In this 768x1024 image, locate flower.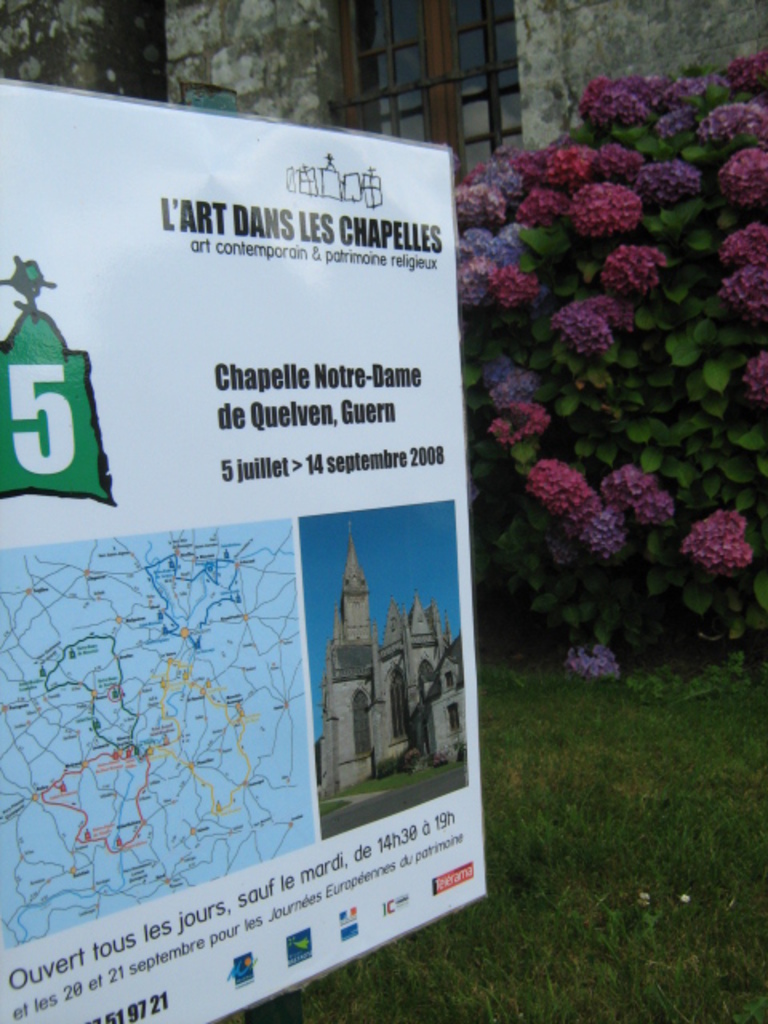
Bounding box: 554/296/635/360.
